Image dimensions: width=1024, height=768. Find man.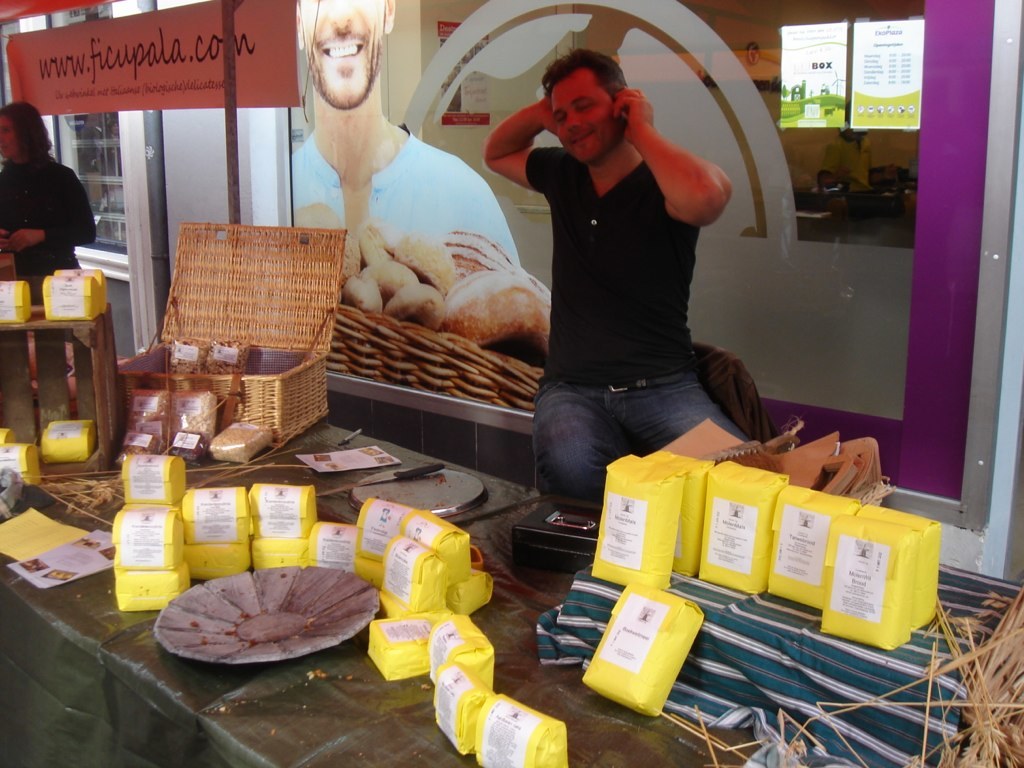
[280, 0, 523, 267].
